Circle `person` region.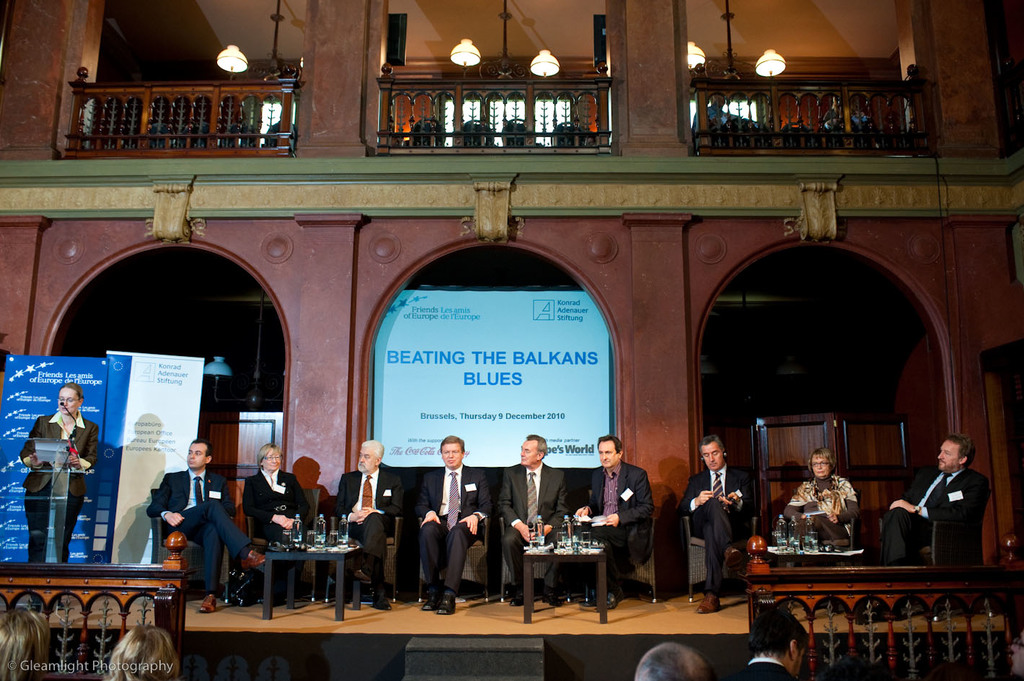
Region: x1=630 y1=641 x2=715 y2=680.
